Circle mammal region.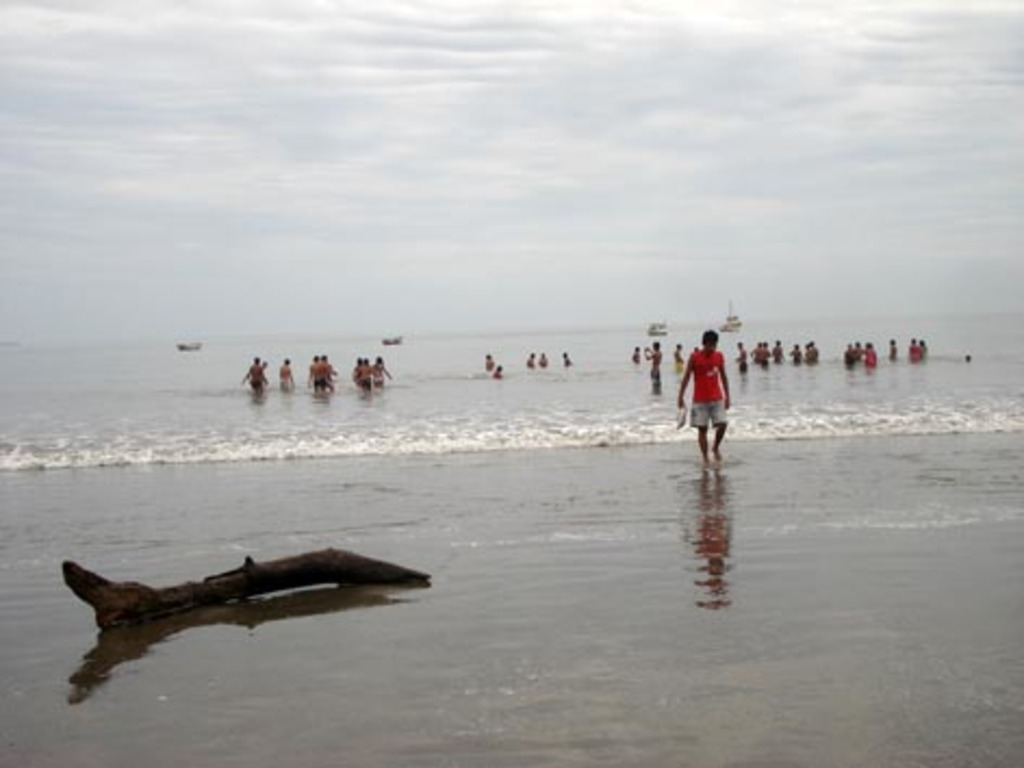
Region: x1=371 y1=356 x2=393 y2=388.
